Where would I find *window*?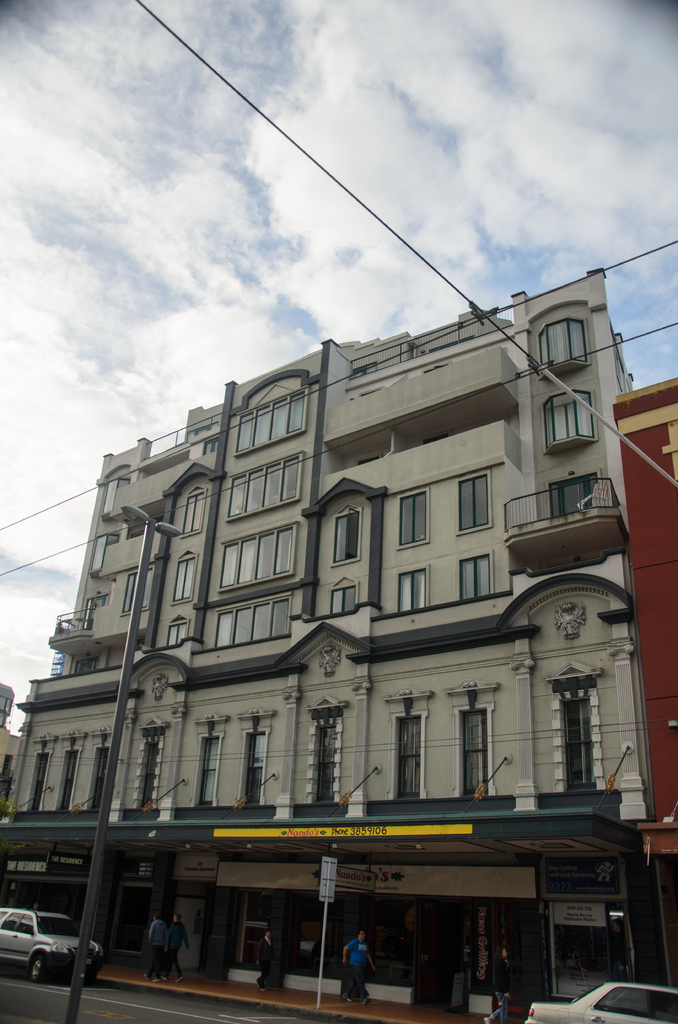
At (left=391, top=712, right=423, bottom=802).
